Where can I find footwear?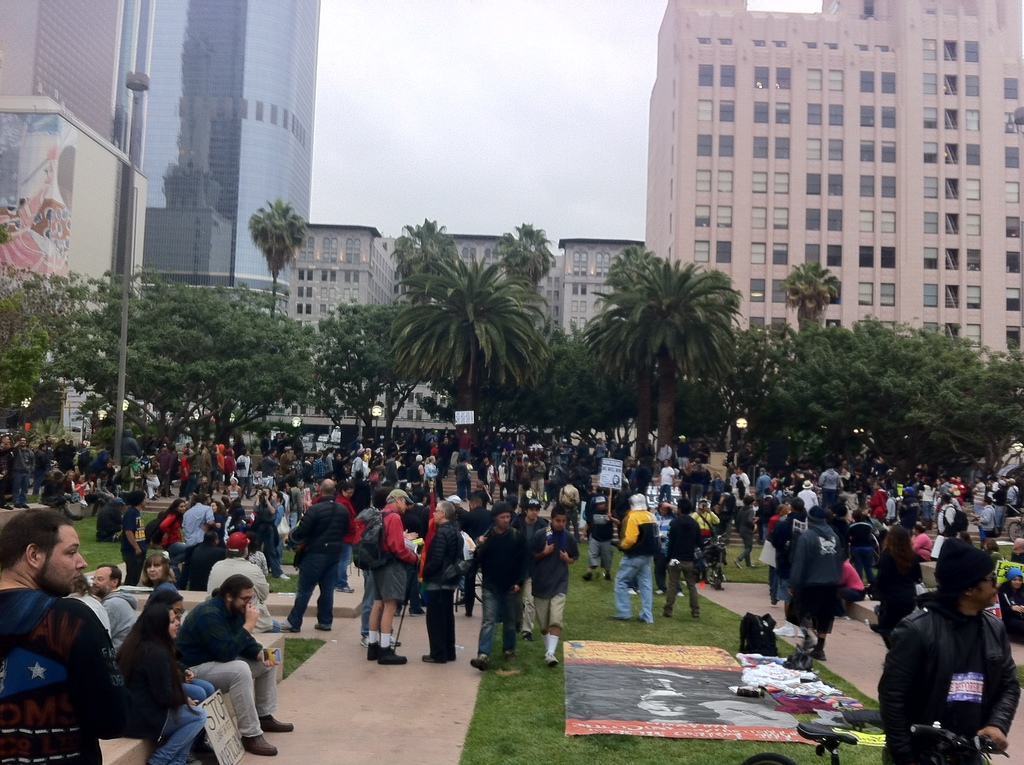
You can find it at 815 640 824 659.
